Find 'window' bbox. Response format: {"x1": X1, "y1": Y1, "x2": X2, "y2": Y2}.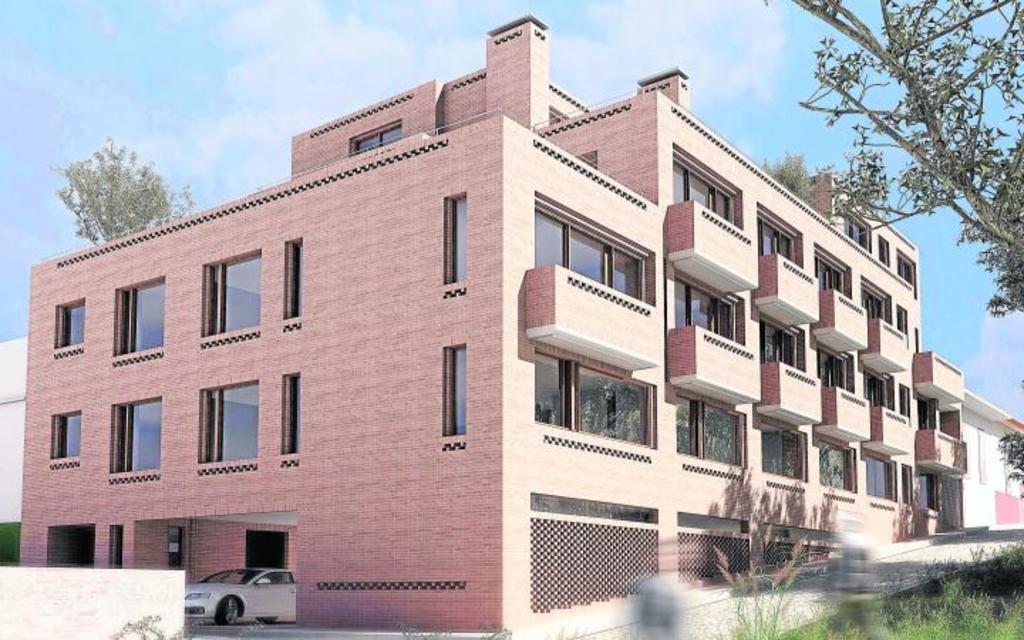
{"x1": 868, "y1": 287, "x2": 892, "y2": 333}.
